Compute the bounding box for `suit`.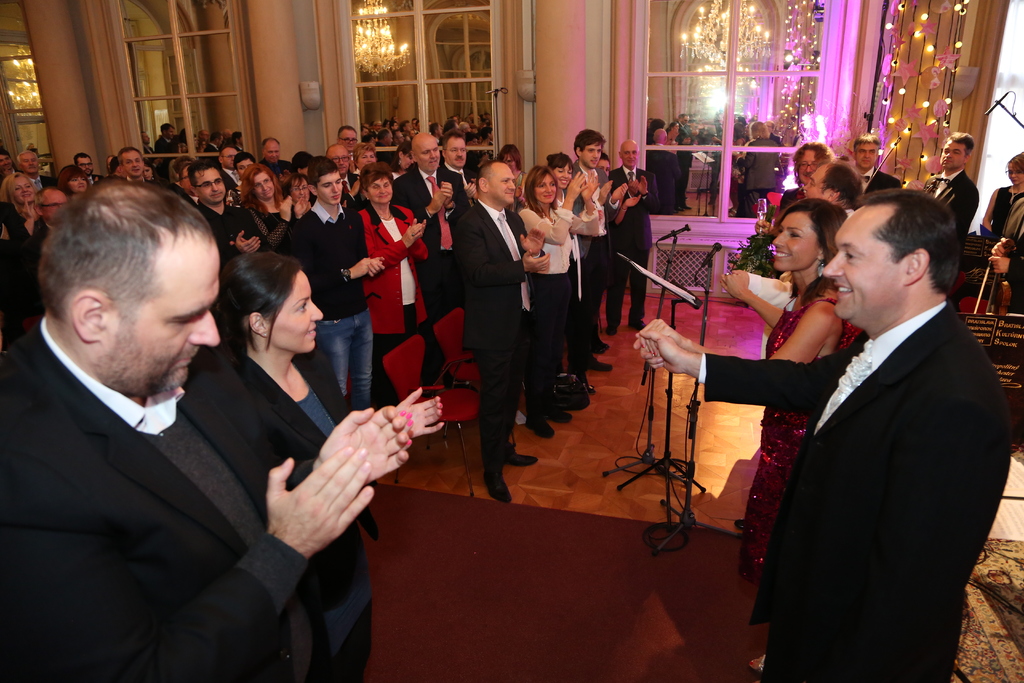
692/299/1009/682.
